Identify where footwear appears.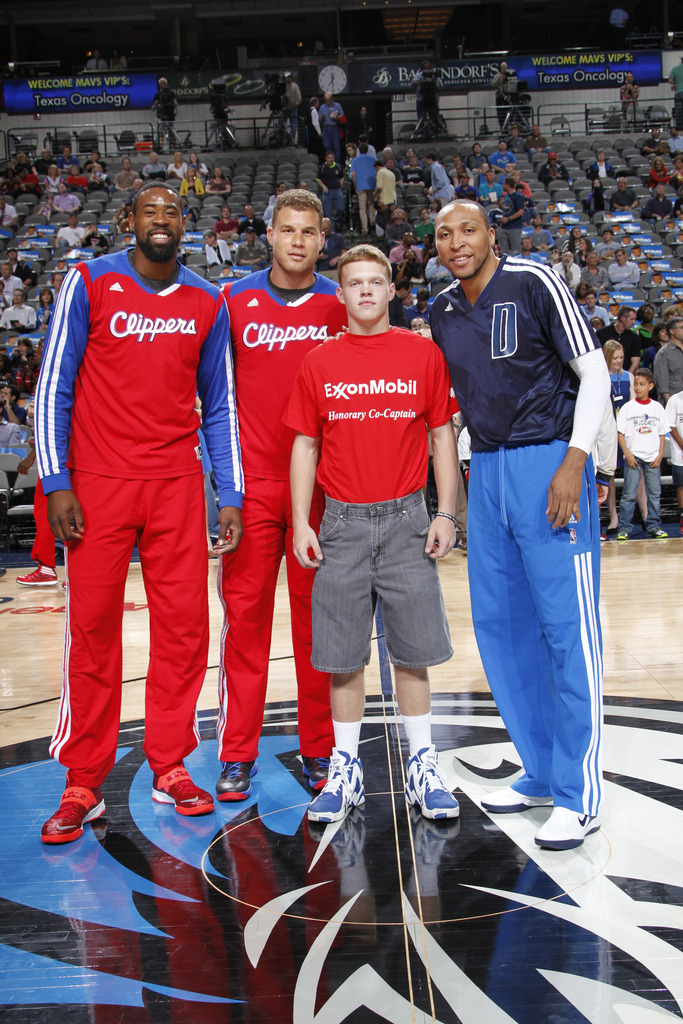
Appears at l=220, t=764, r=258, b=805.
